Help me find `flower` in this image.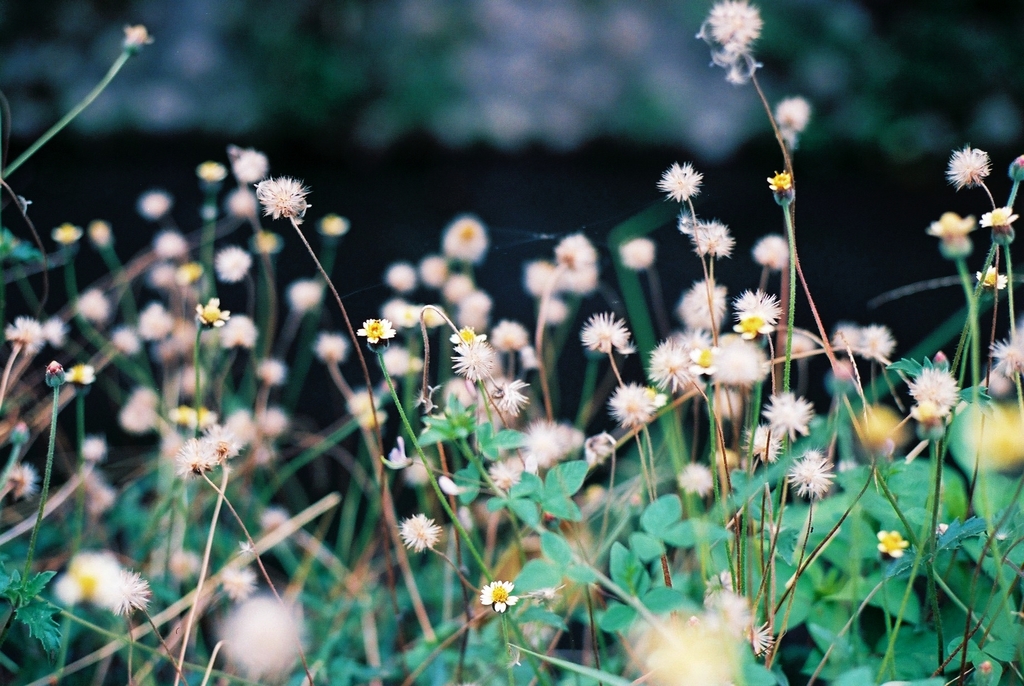
Found it: left=214, top=587, right=304, bottom=685.
